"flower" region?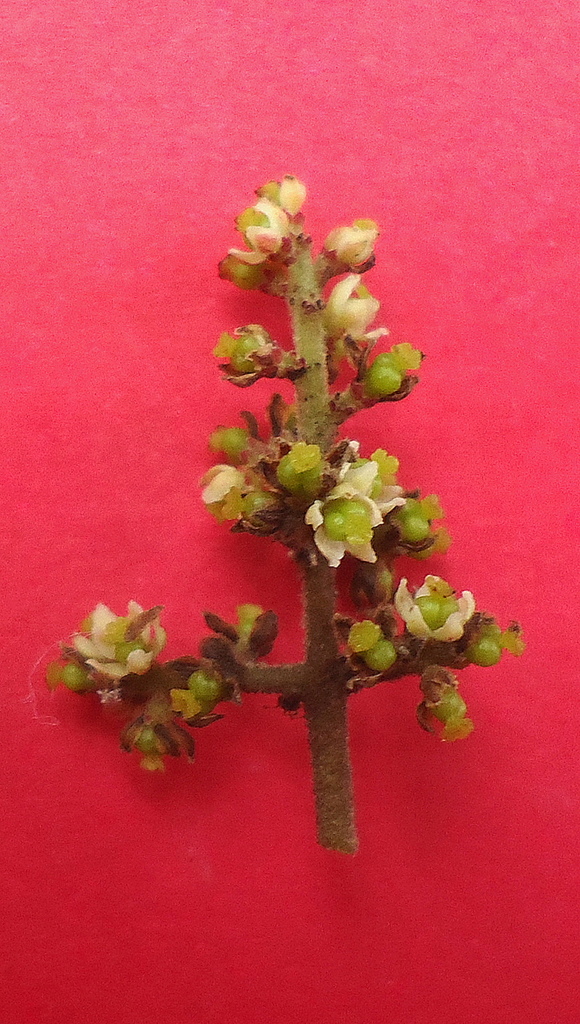
crop(307, 488, 382, 567)
